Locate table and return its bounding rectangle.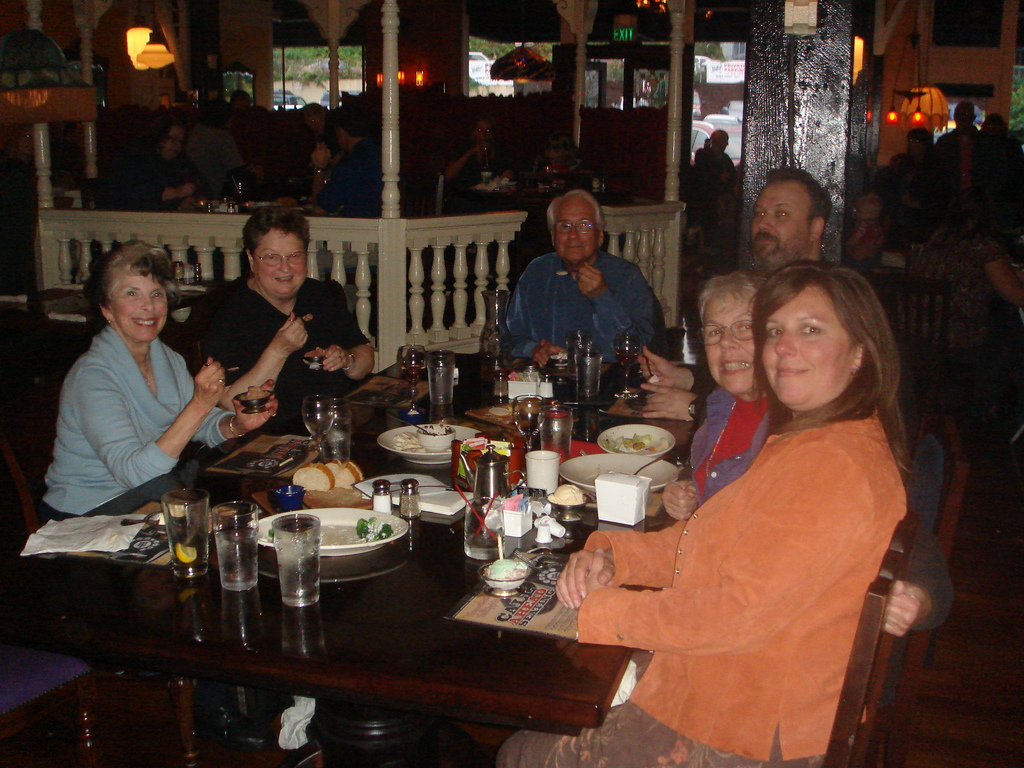
[0,346,716,767].
